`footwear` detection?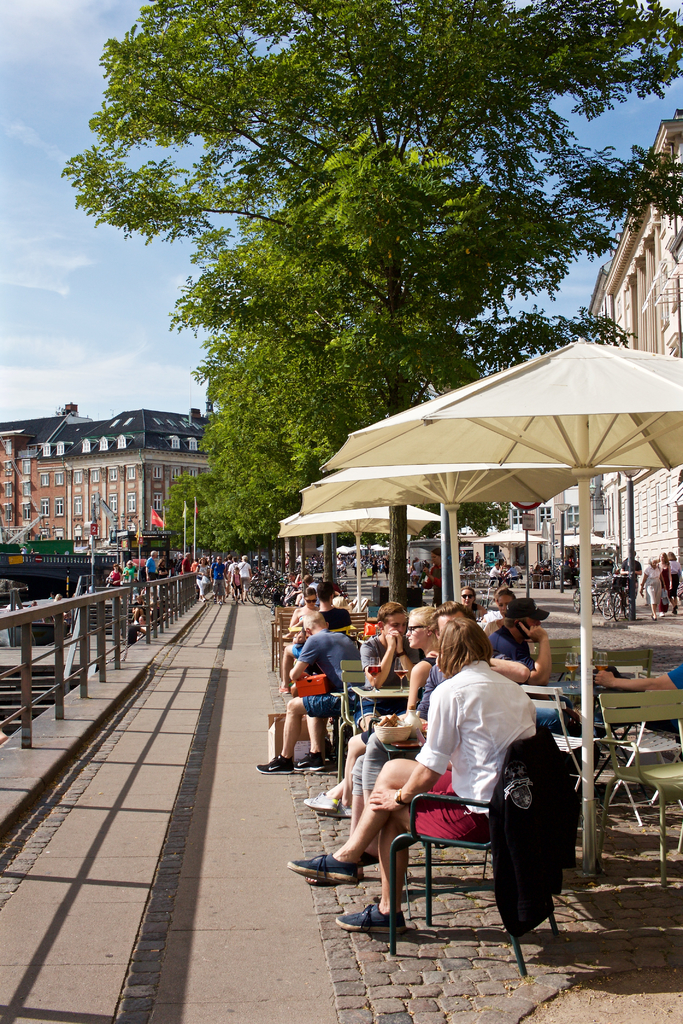
bbox=(658, 607, 669, 617)
